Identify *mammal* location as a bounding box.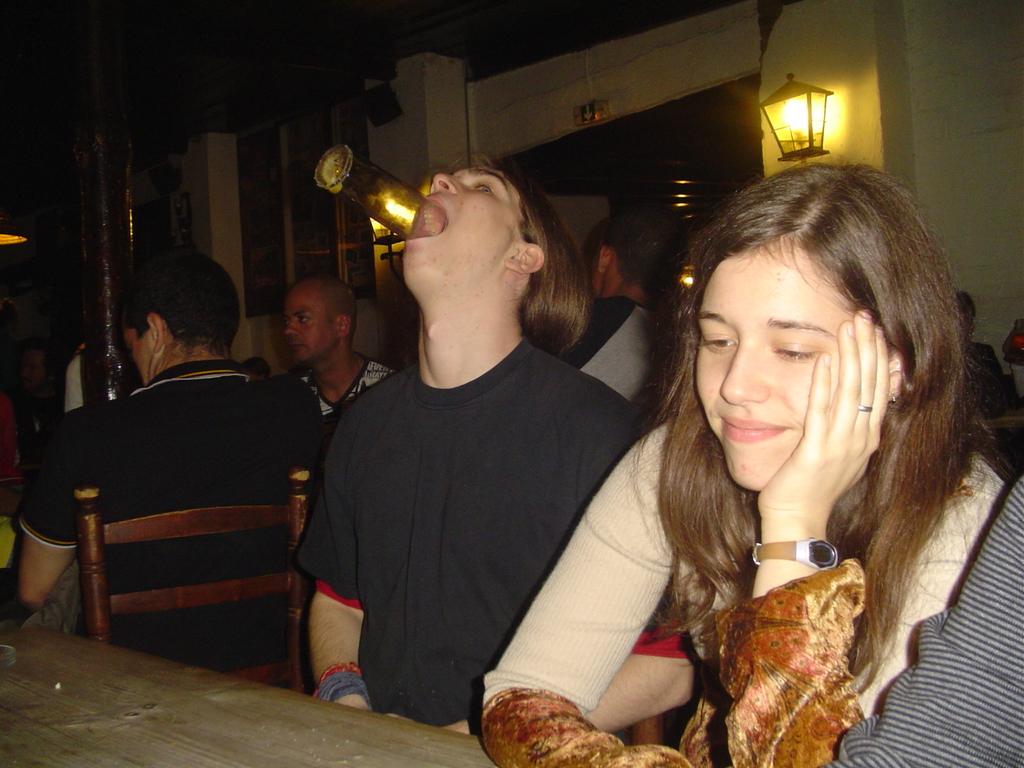
BBox(290, 149, 654, 733).
